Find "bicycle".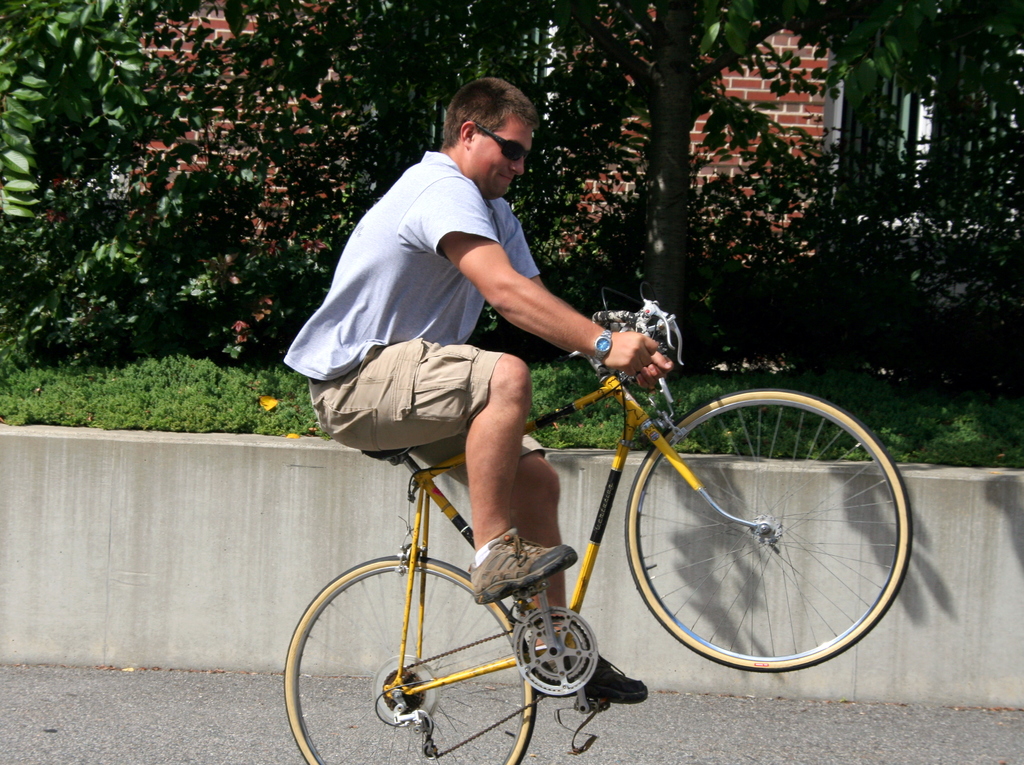
<bbox>284, 296, 913, 764</bbox>.
